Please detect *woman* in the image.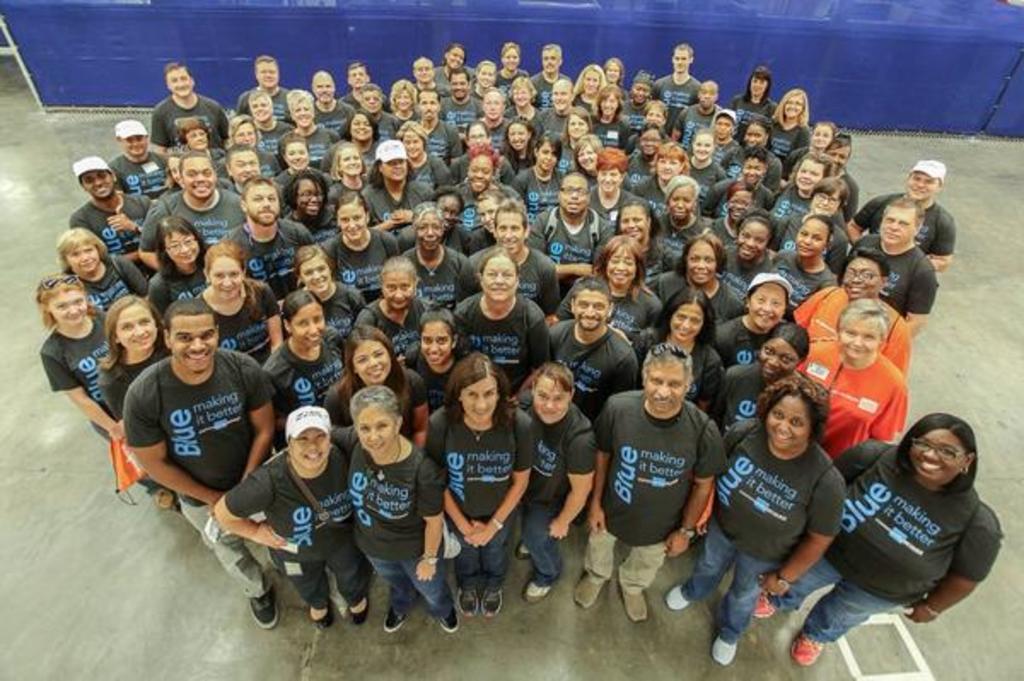
<bbox>99, 292, 177, 425</bbox>.
